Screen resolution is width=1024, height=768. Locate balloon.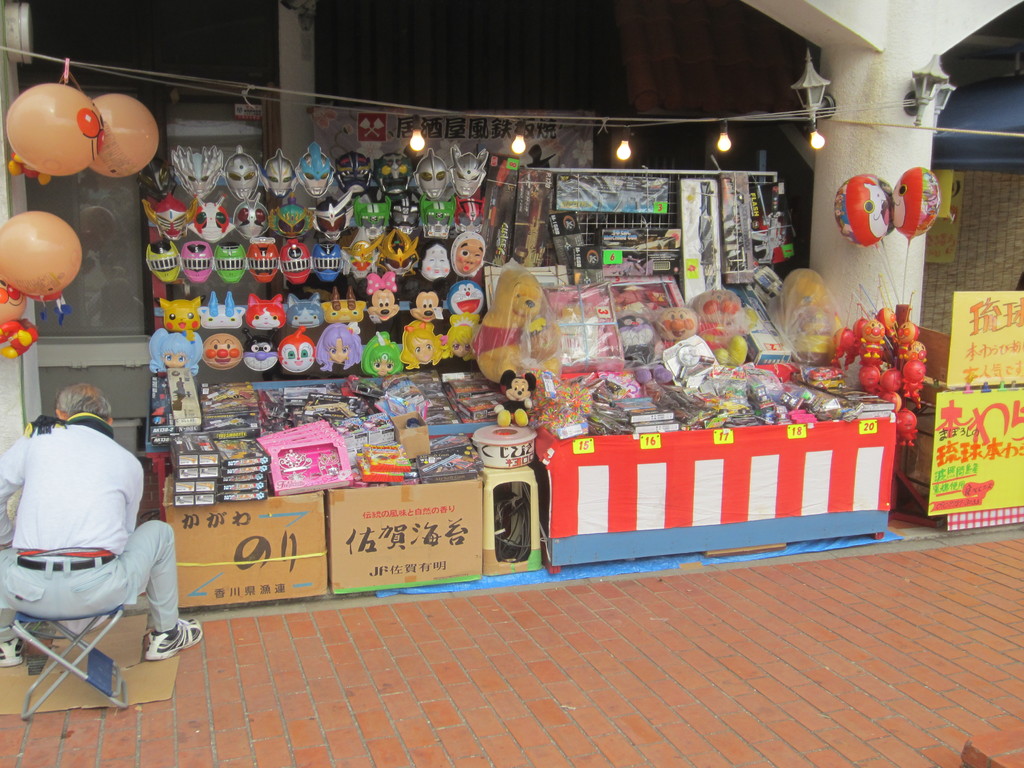
88, 93, 163, 176.
